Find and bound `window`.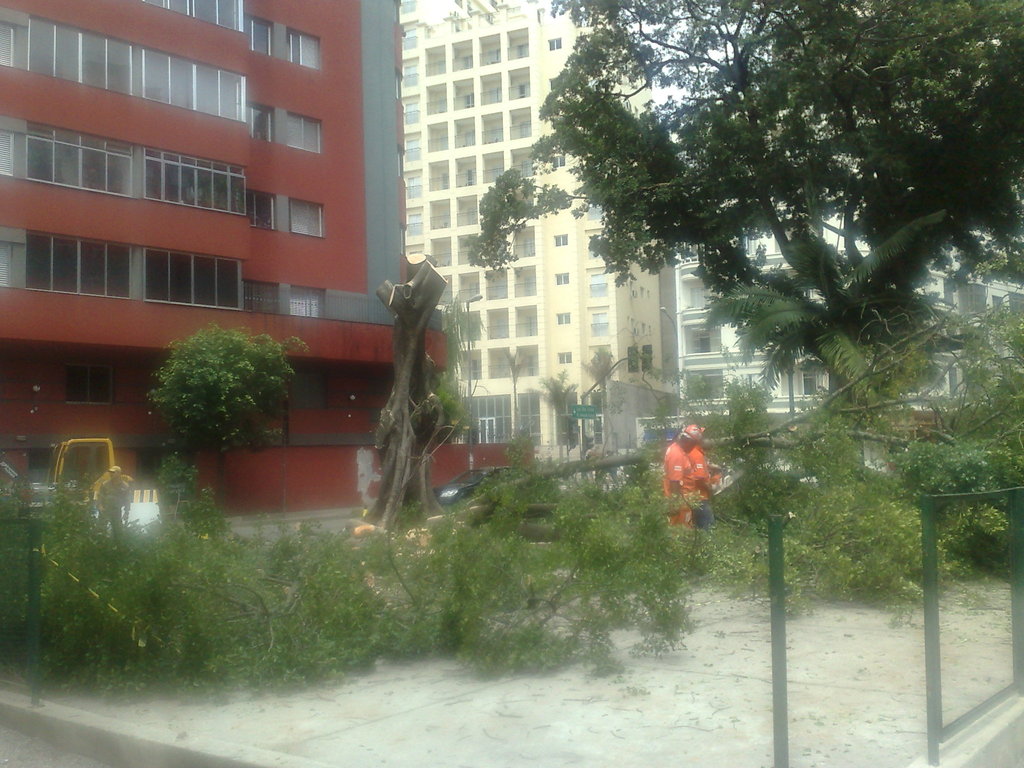
Bound: box=[29, 229, 132, 297].
